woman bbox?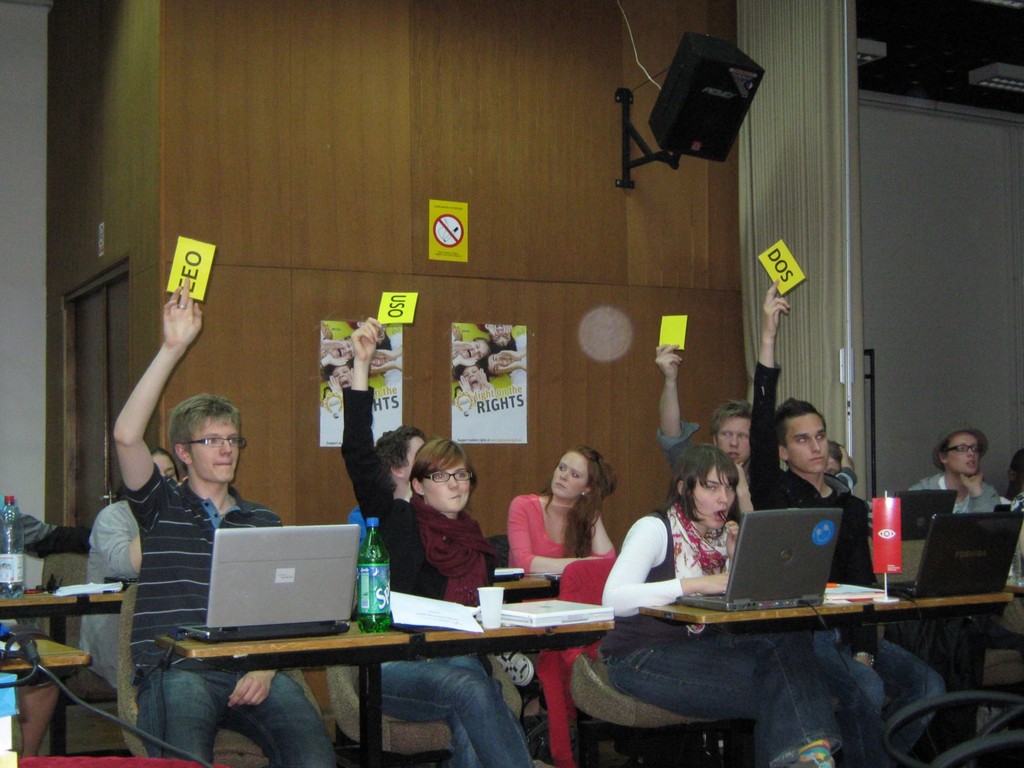
79/443/187/694
